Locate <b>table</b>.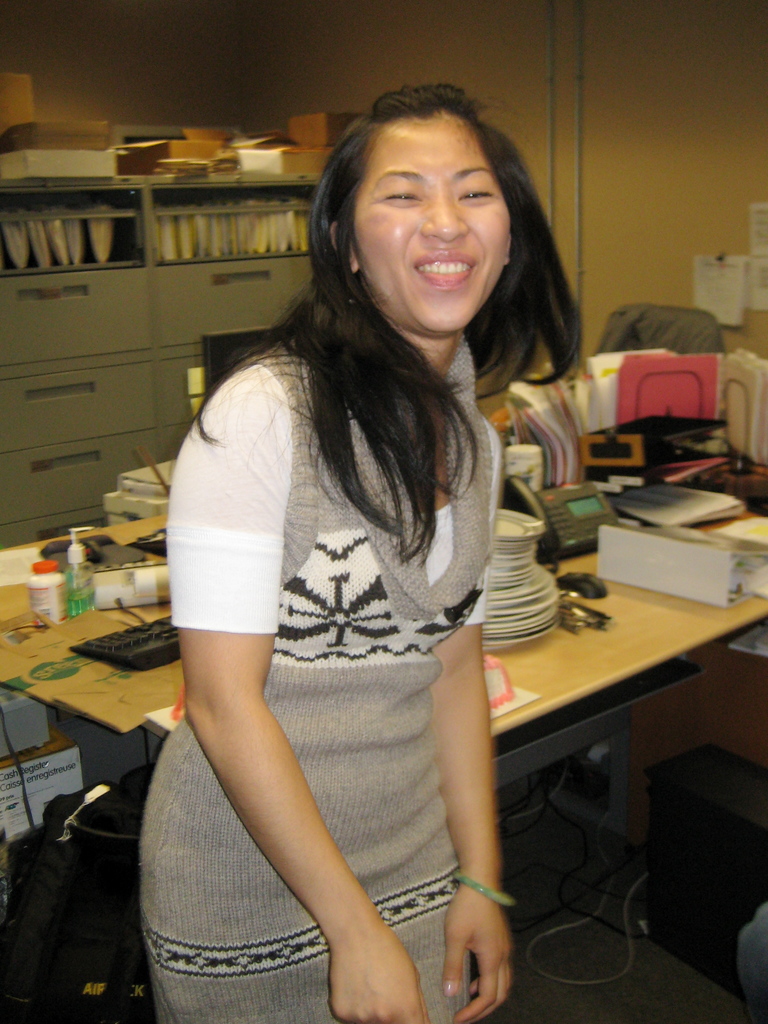
Bounding box: pyautogui.locateOnScreen(0, 490, 767, 776).
